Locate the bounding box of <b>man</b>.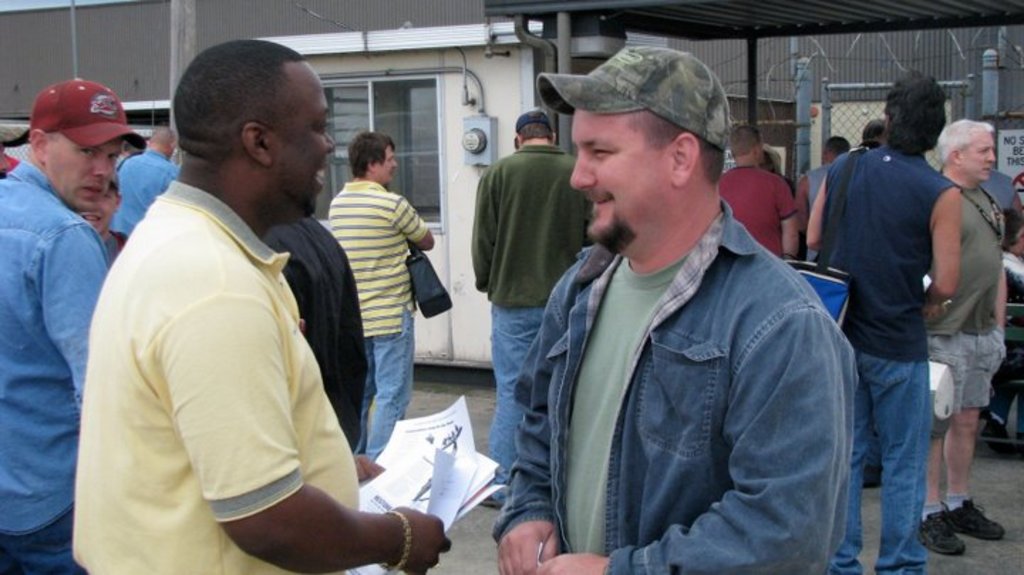
Bounding box: <box>110,124,178,239</box>.
